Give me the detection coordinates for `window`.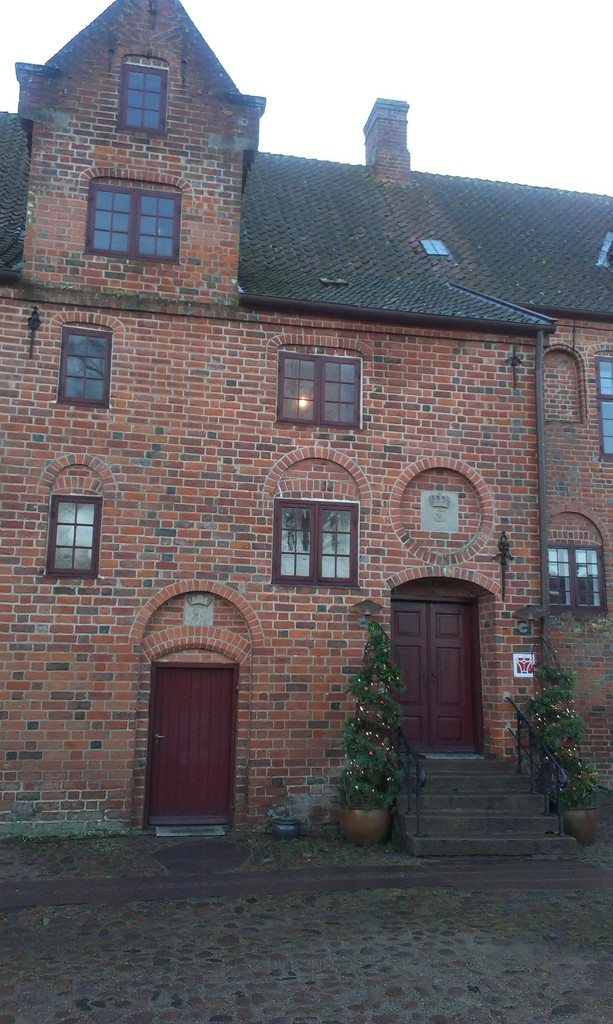
[266, 497, 362, 590].
